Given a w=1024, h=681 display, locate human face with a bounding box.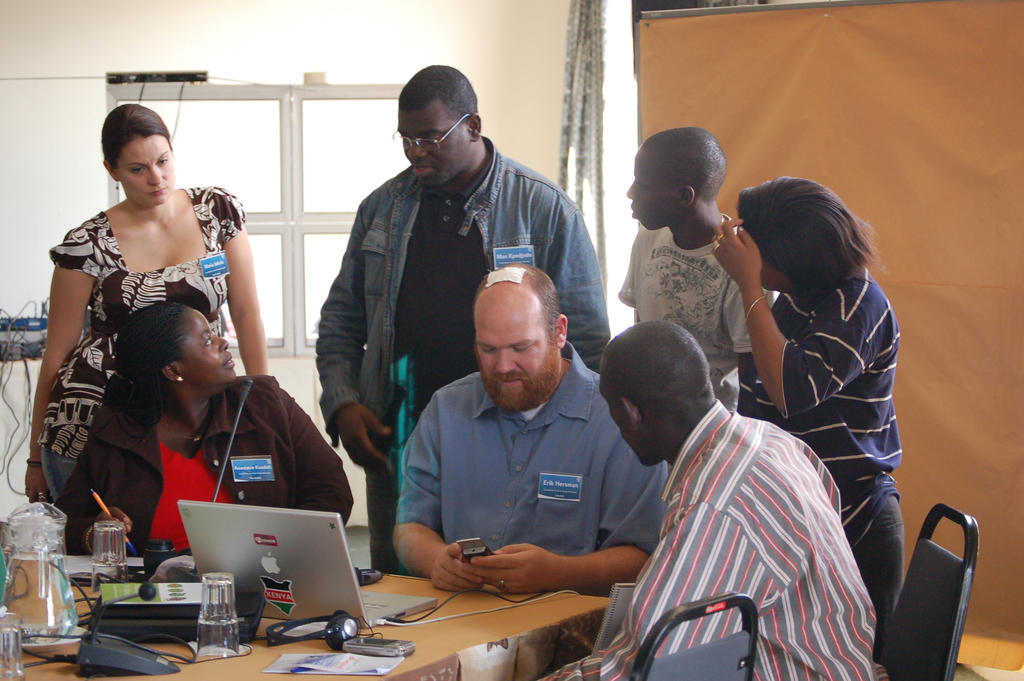
Located: 623:142:676:231.
